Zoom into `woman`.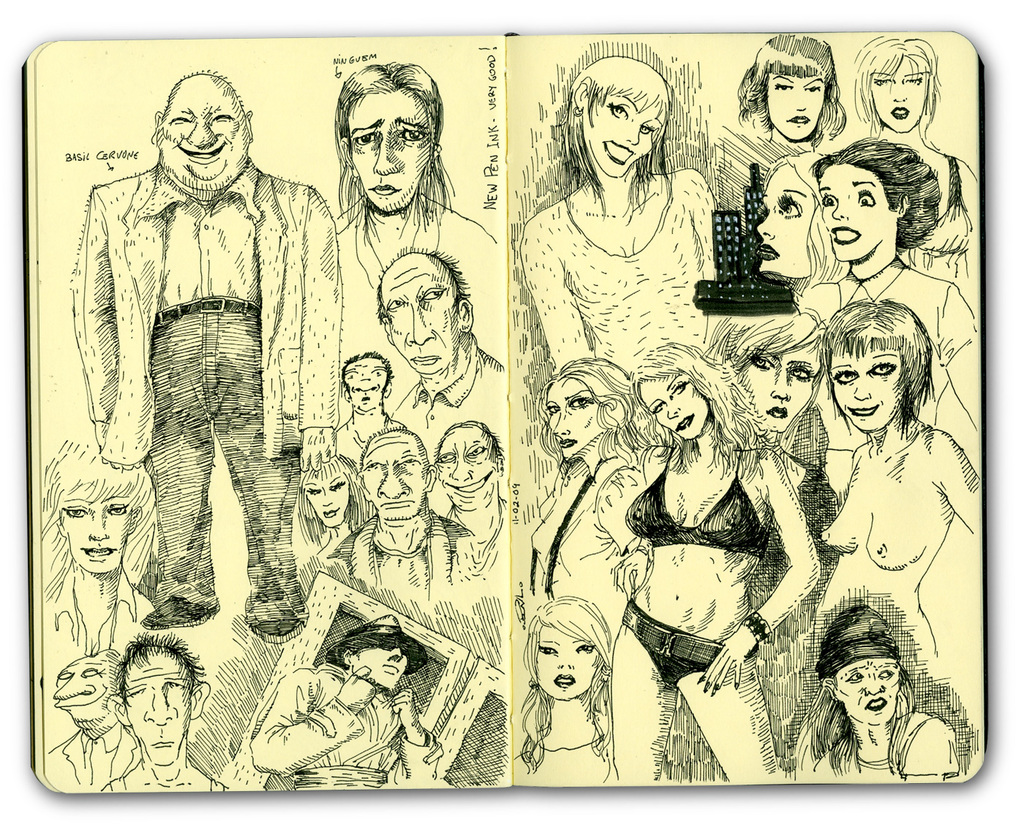
Zoom target: {"x1": 812, "y1": 300, "x2": 979, "y2": 678}.
